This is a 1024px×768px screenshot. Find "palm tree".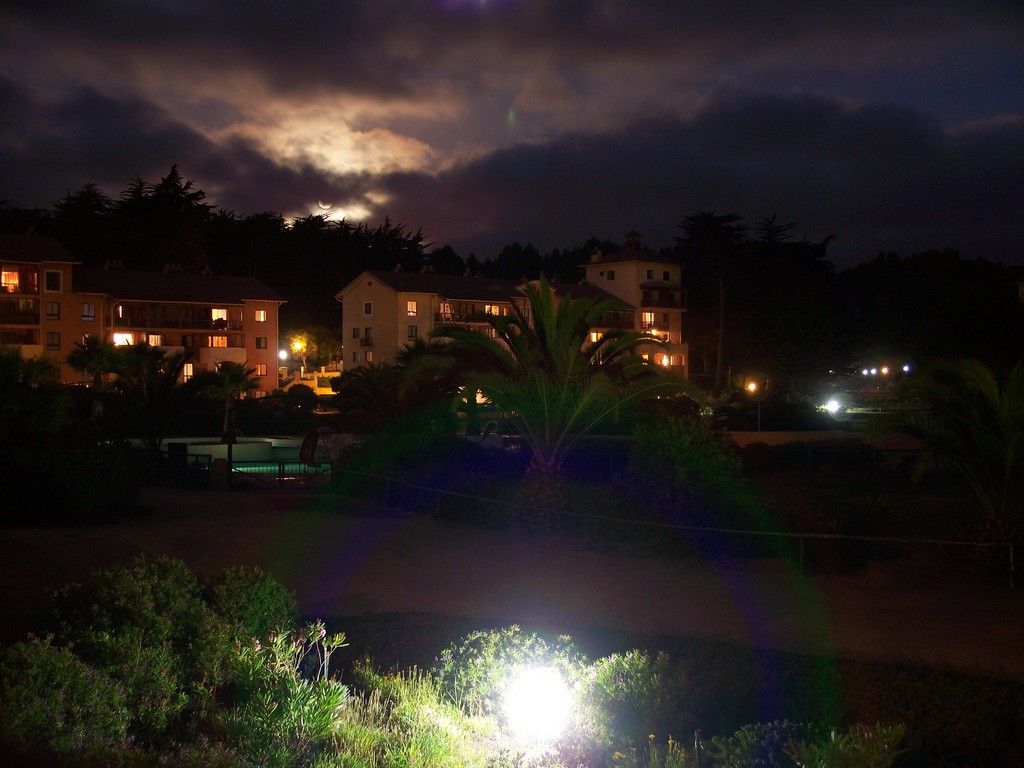
Bounding box: {"x1": 184, "y1": 360, "x2": 269, "y2": 434}.
